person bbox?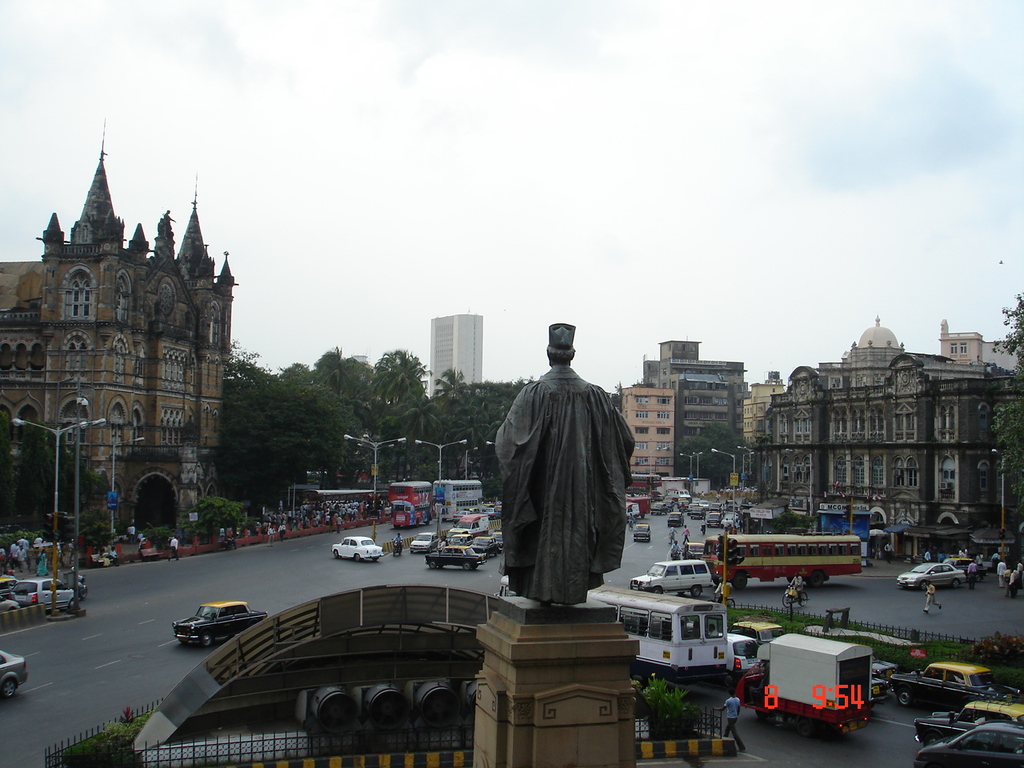
[330, 518, 342, 530]
